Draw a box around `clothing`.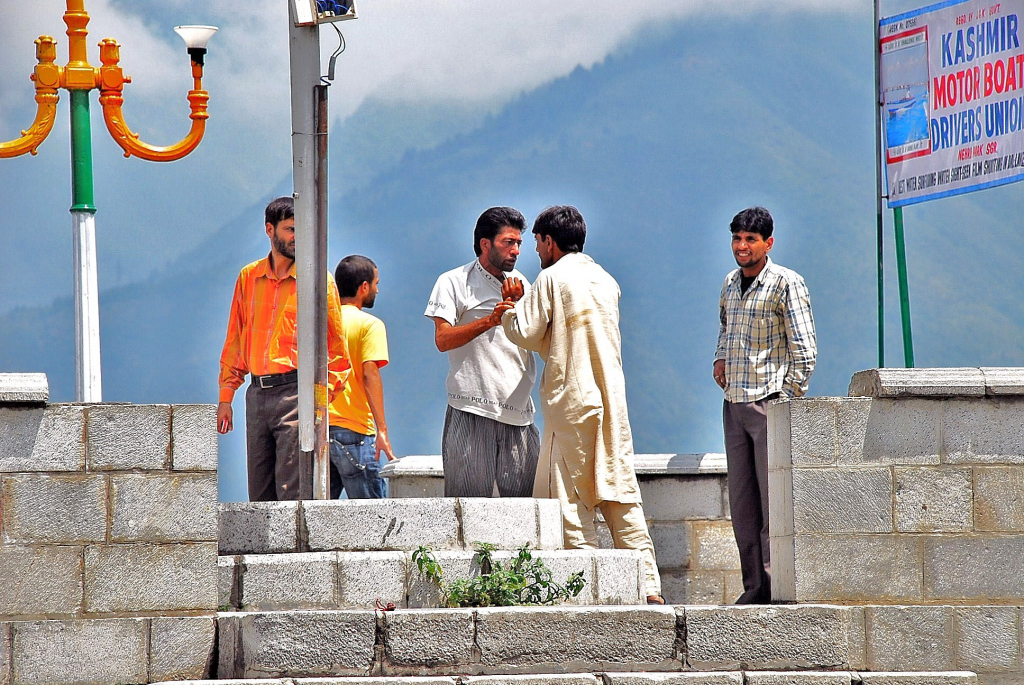
(x1=330, y1=305, x2=390, y2=499).
